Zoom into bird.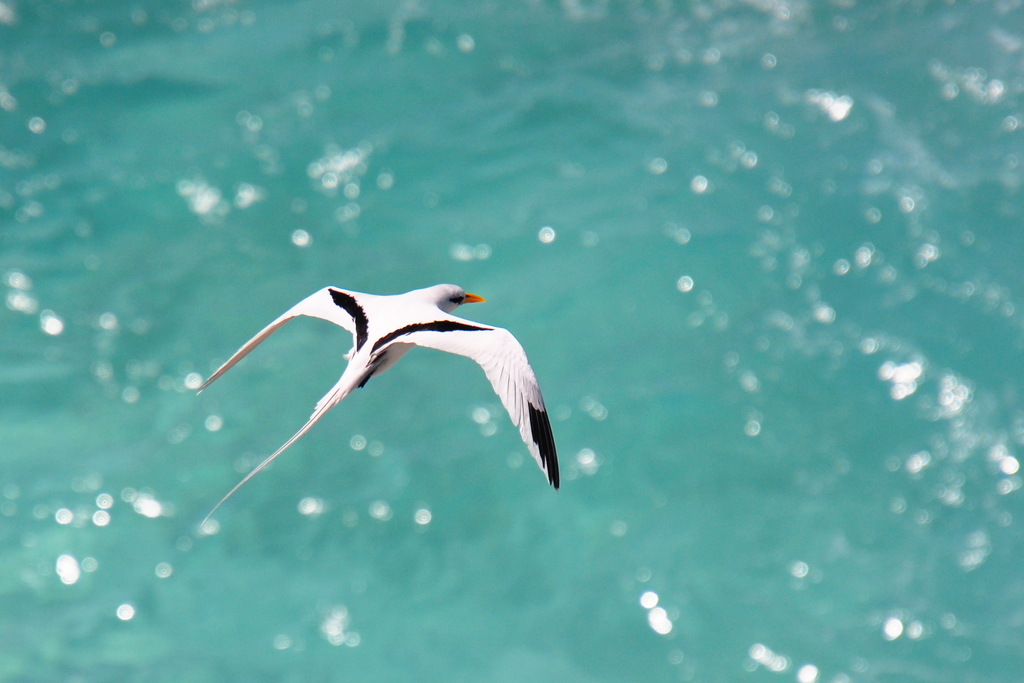
Zoom target: left=186, top=288, right=570, bottom=518.
